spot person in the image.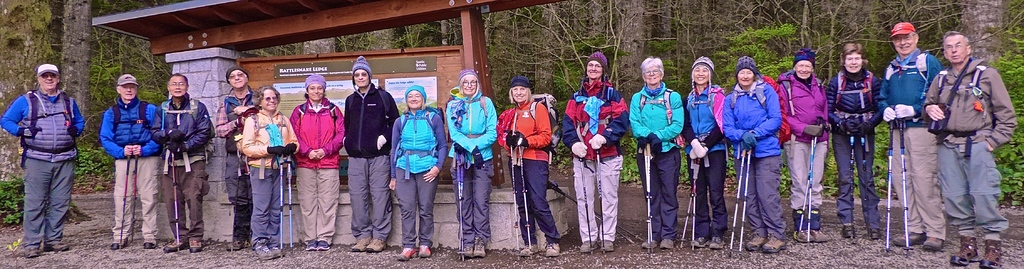
person found at locate(242, 86, 300, 261).
